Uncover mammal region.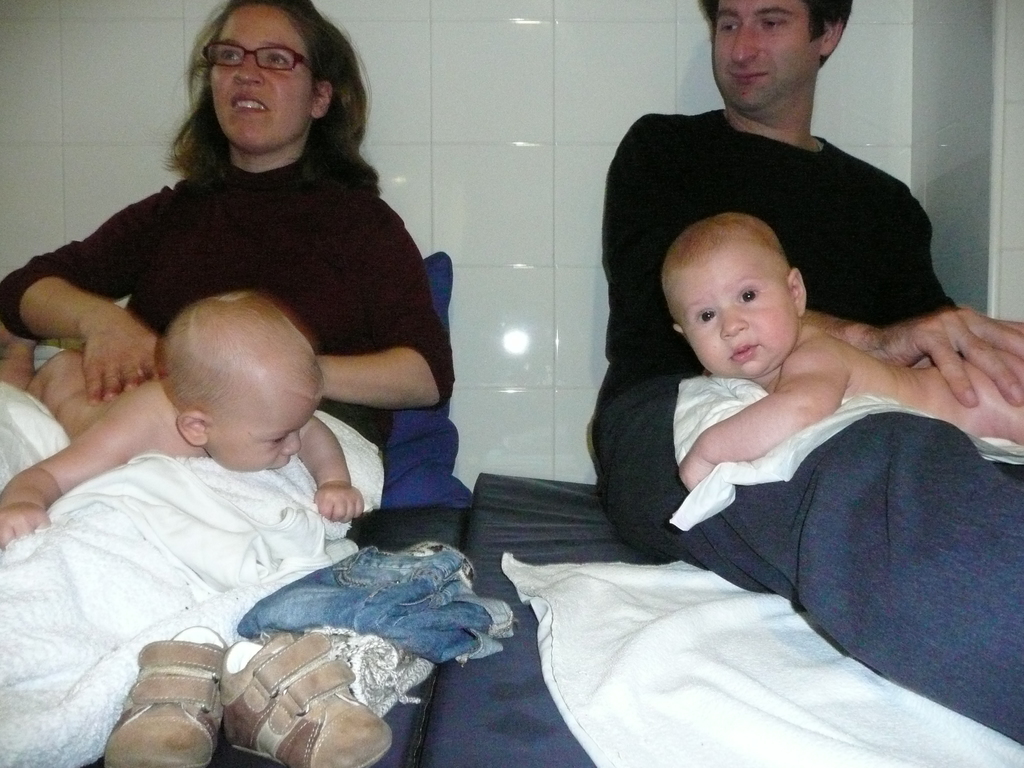
Uncovered: rect(654, 209, 1023, 495).
